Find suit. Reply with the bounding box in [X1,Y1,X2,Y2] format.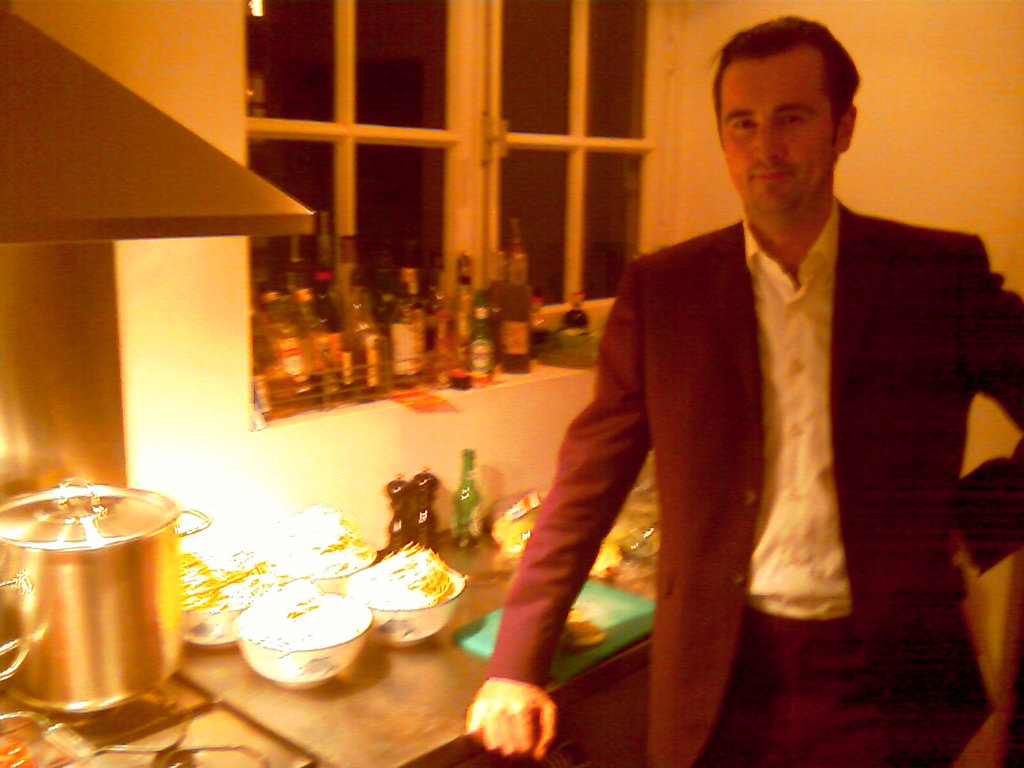
[485,200,1023,767].
